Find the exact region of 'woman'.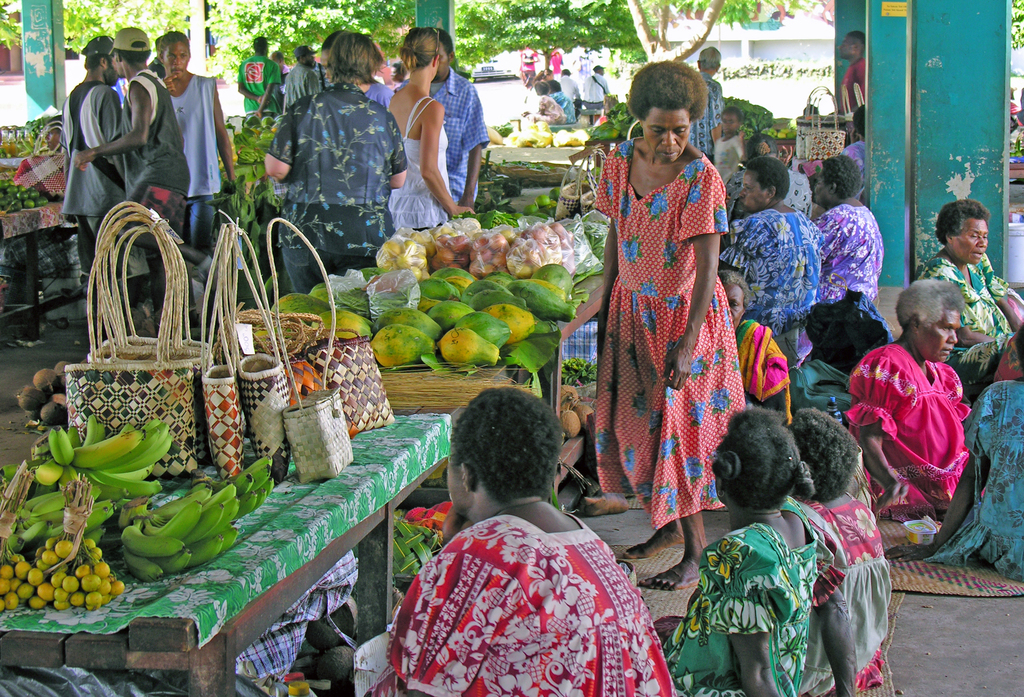
Exact region: region(590, 57, 753, 589).
